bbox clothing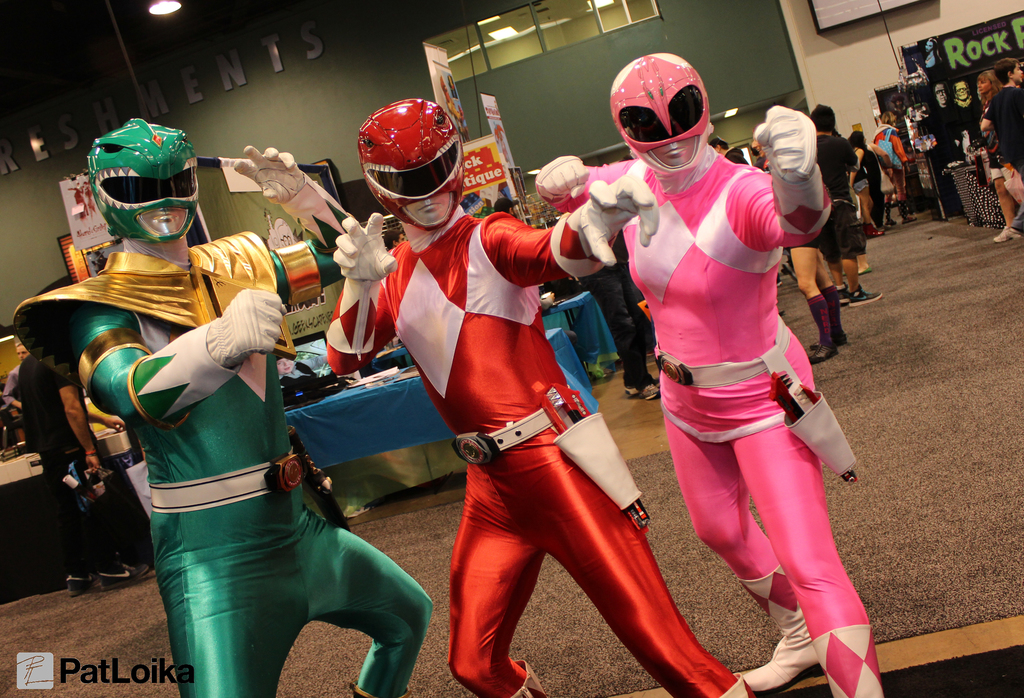
rect(852, 144, 869, 192)
